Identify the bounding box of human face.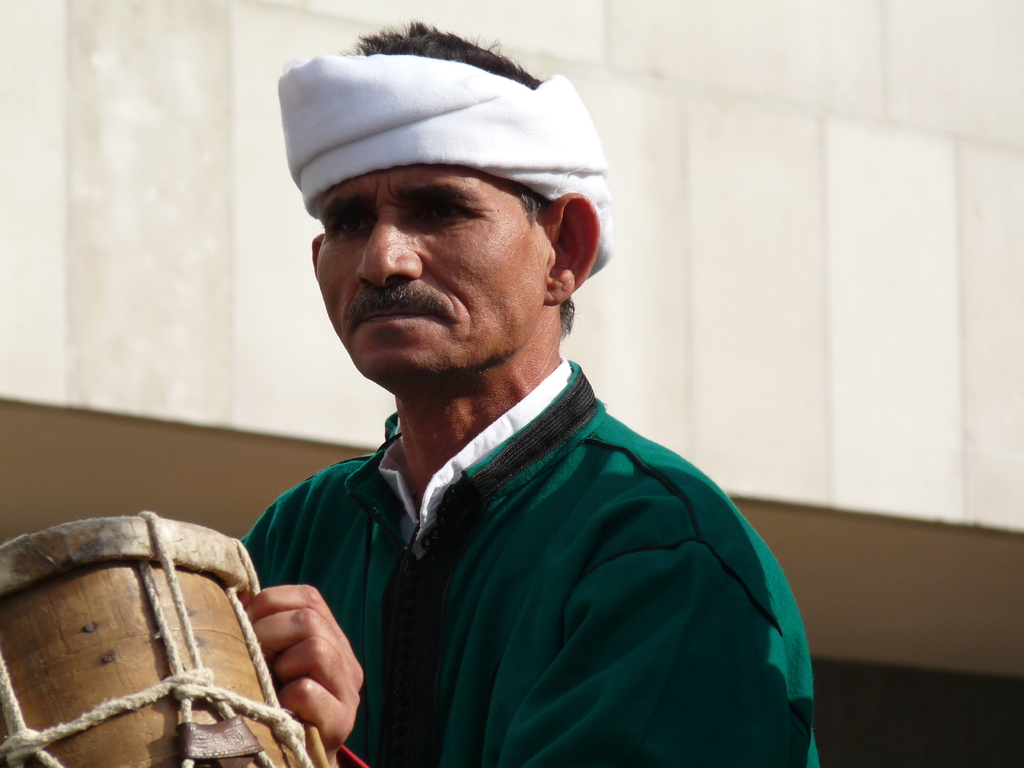
locate(314, 159, 556, 390).
